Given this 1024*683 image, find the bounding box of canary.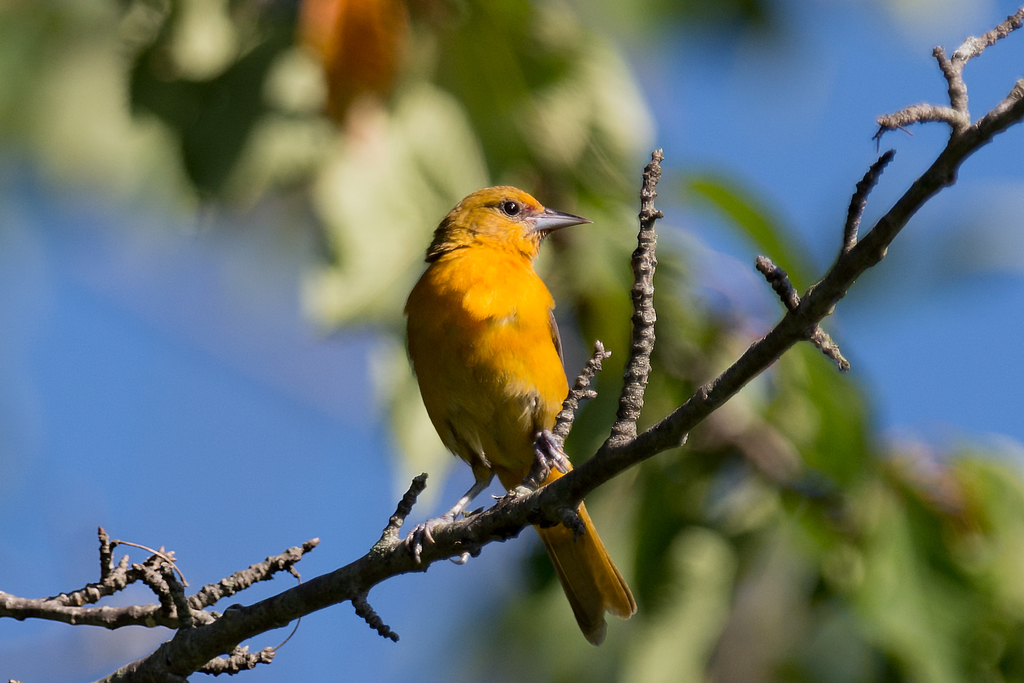
pyautogui.locateOnScreen(397, 179, 639, 646).
